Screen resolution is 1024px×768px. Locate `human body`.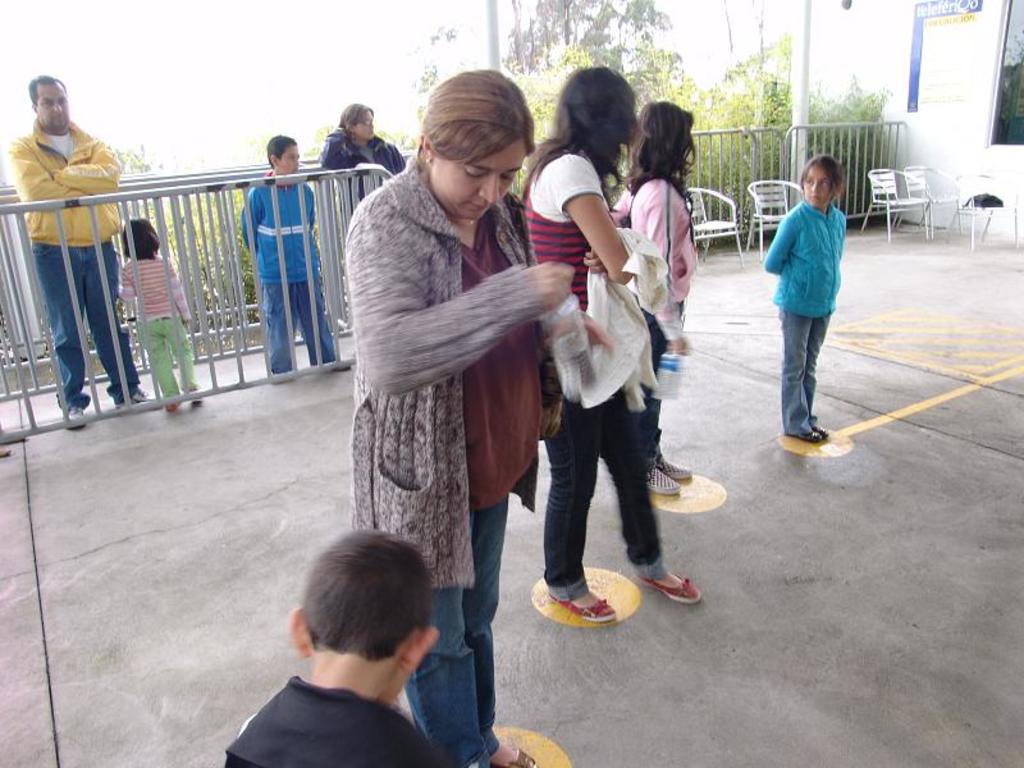
bbox=[6, 76, 151, 431].
